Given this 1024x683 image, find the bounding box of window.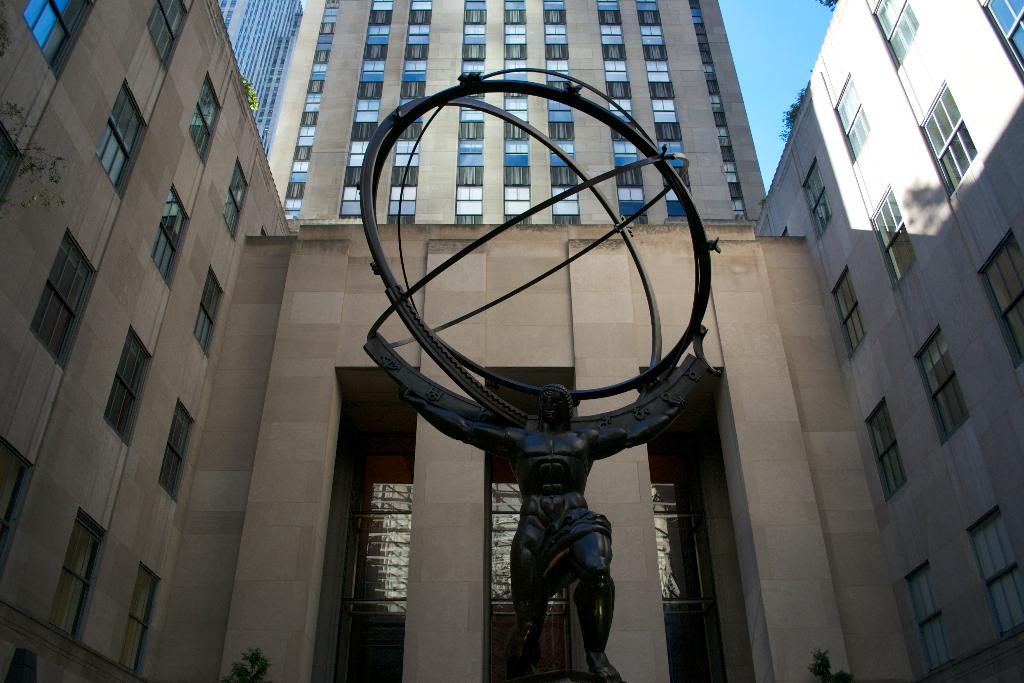
box(859, 399, 918, 497).
